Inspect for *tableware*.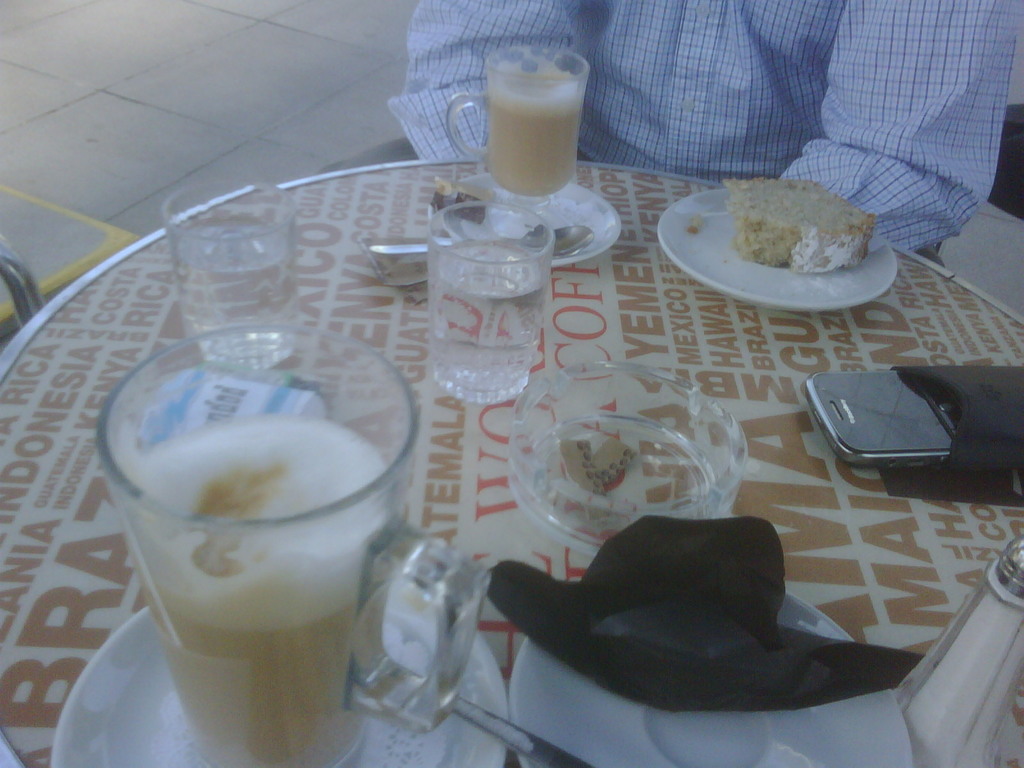
Inspection: [x1=514, y1=563, x2=921, y2=767].
